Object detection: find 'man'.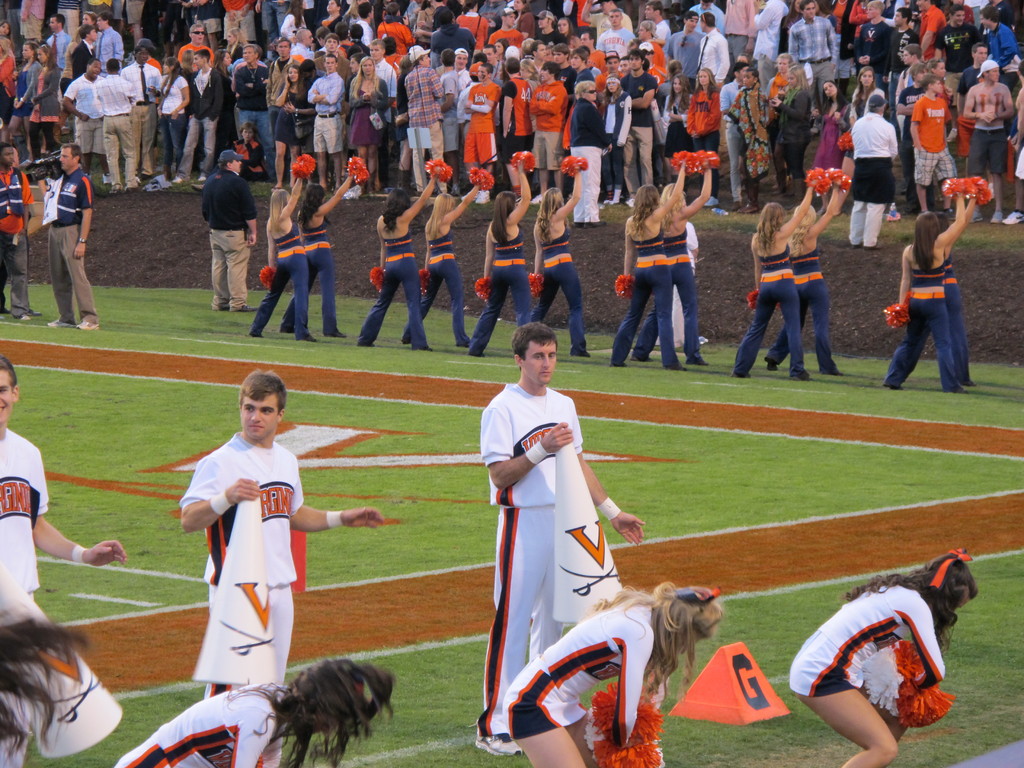
bbox=[0, 356, 133, 607].
